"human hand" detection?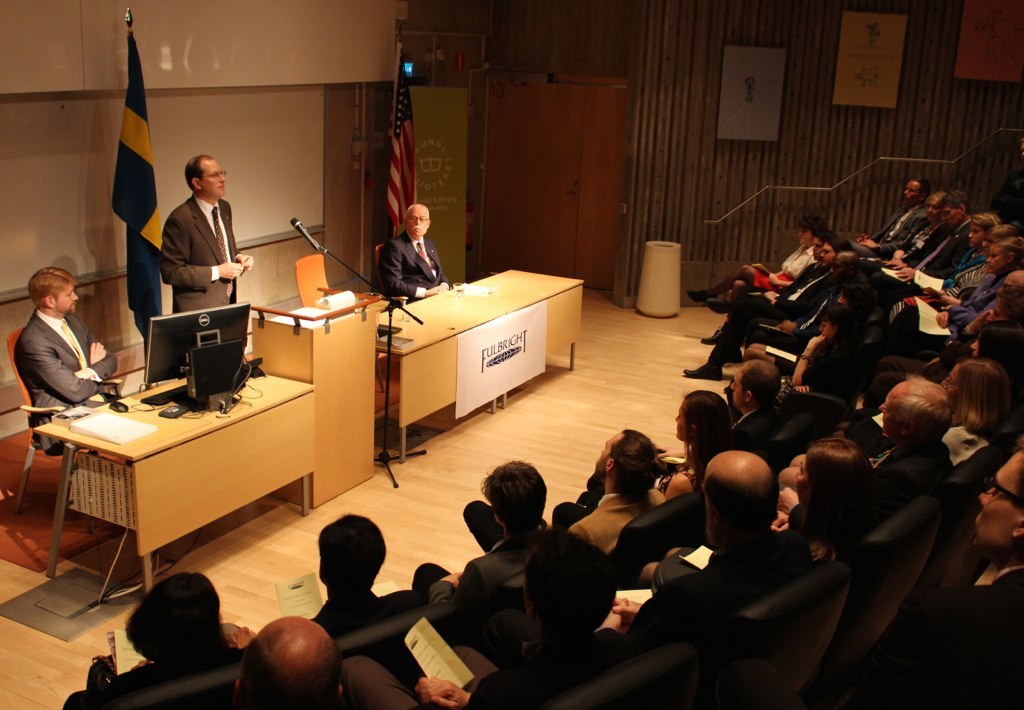
region(779, 319, 791, 332)
